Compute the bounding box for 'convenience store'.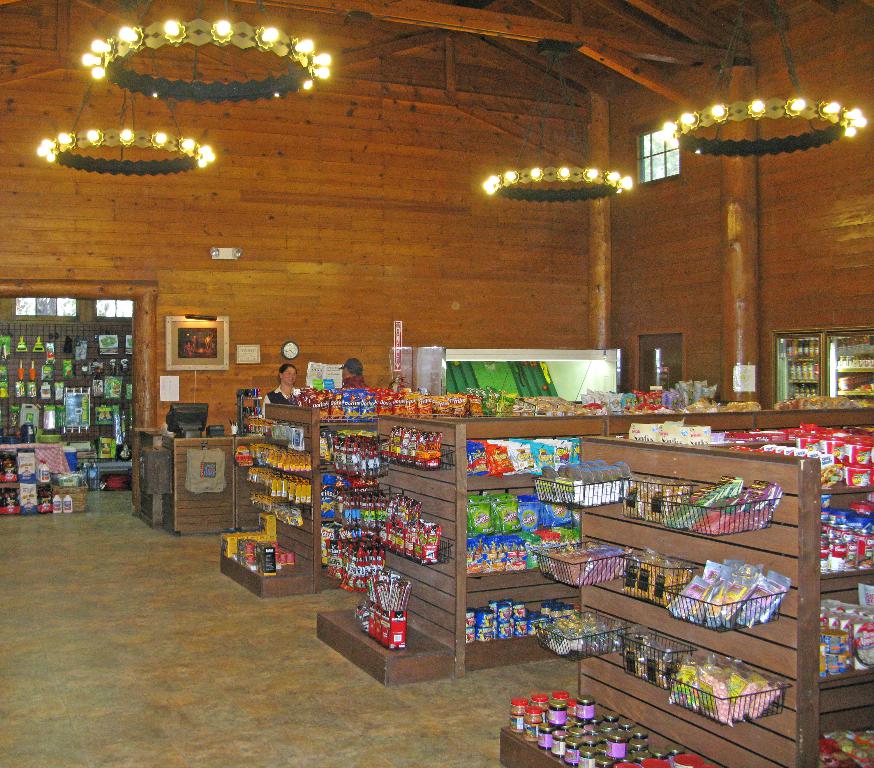
select_region(36, 58, 873, 761).
